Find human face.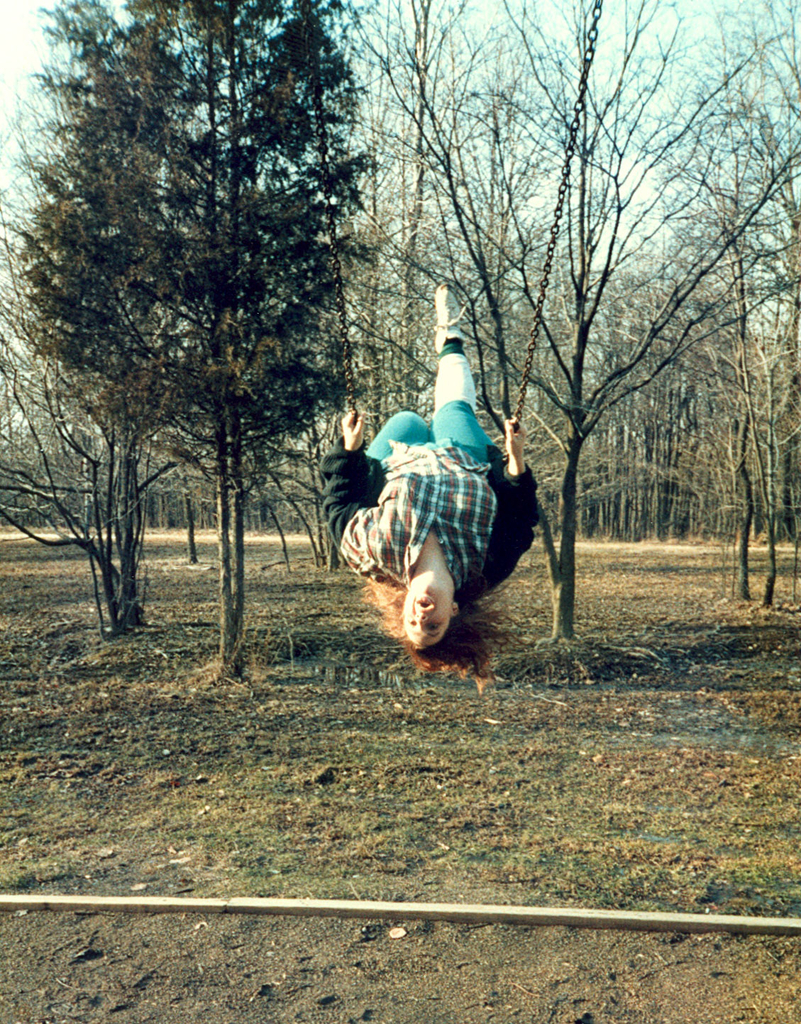
box(401, 581, 457, 646).
